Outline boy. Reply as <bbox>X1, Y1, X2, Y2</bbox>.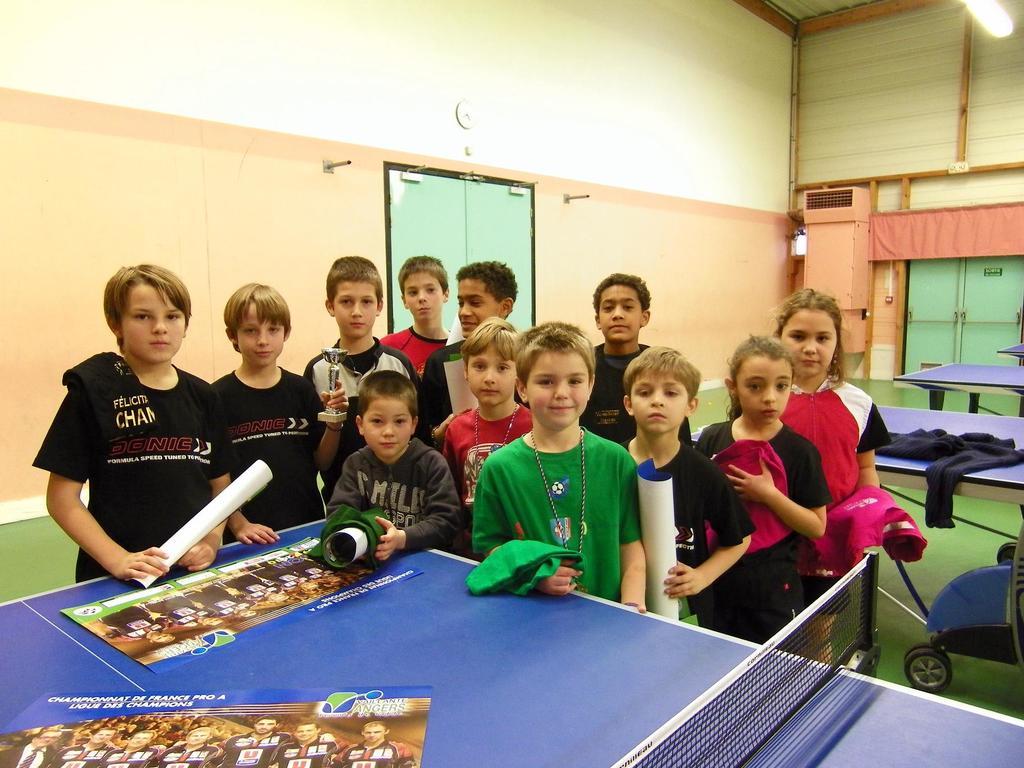
<bbox>620, 346, 754, 630</bbox>.
